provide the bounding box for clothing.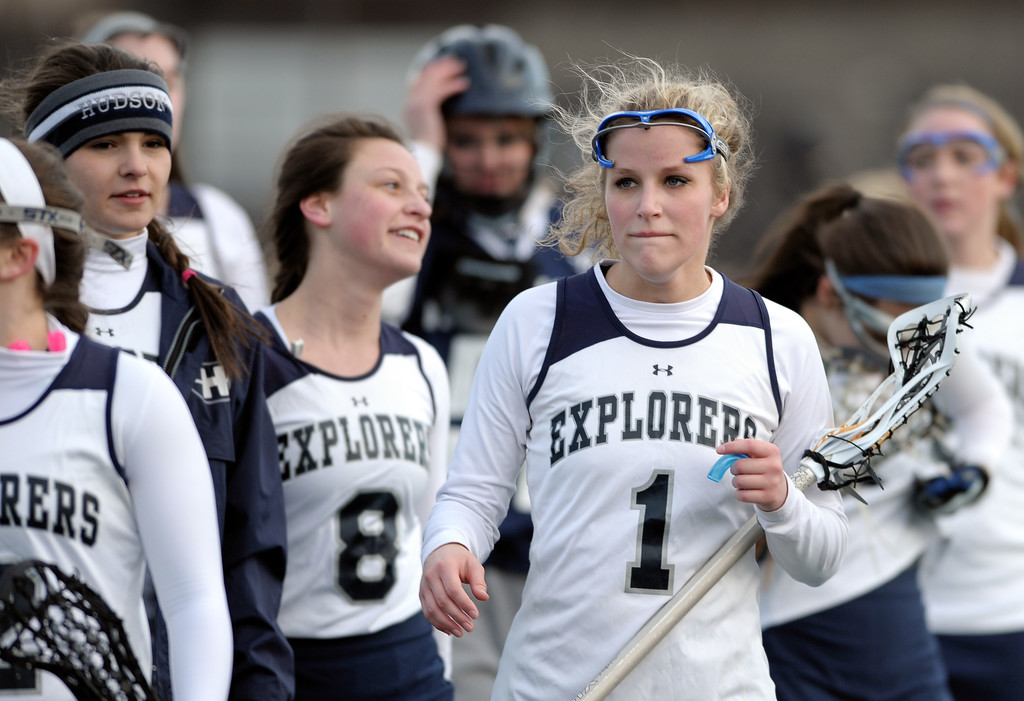
755:335:1013:700.
